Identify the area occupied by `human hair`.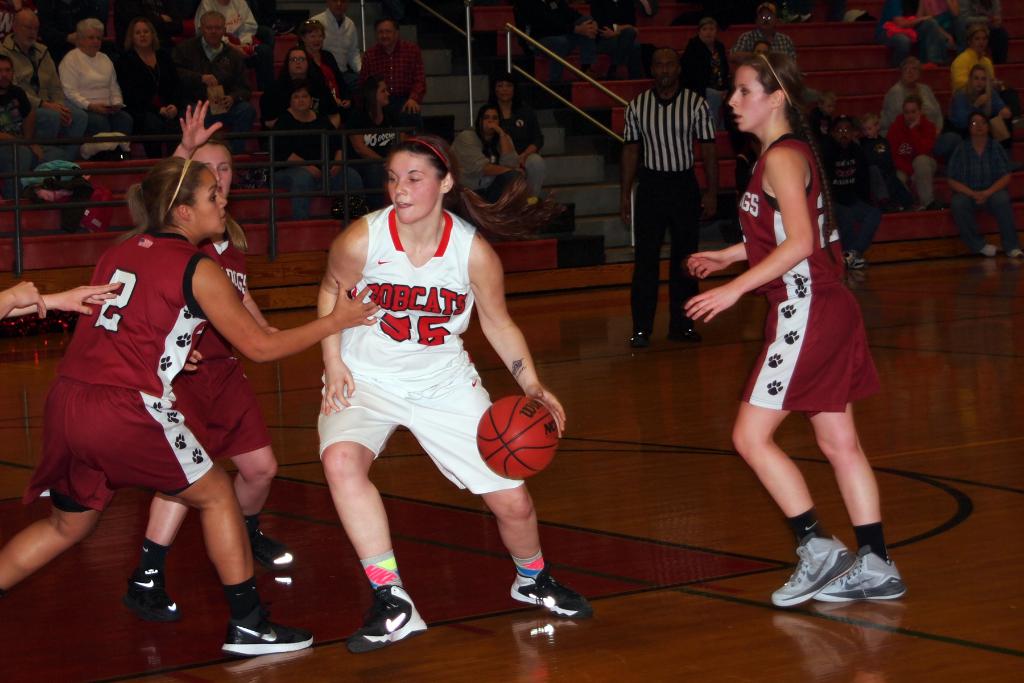
Area: left=277, top=44, right=316, bottom=82.
